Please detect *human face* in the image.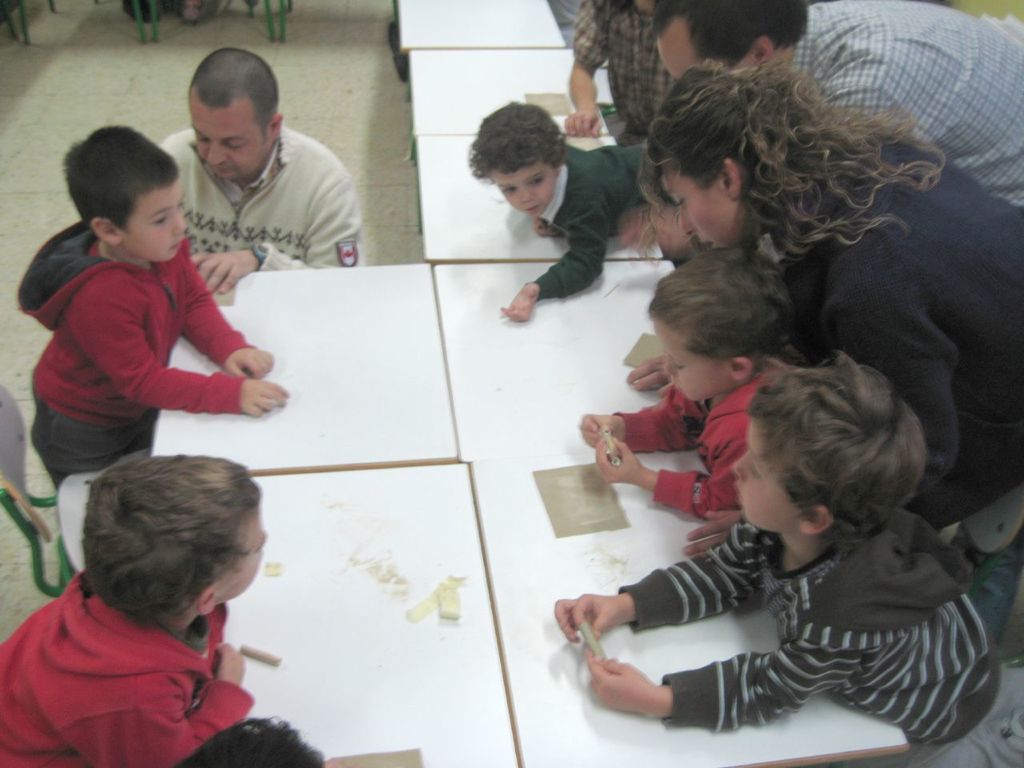
bbox=(215, 514, 265, 602).
